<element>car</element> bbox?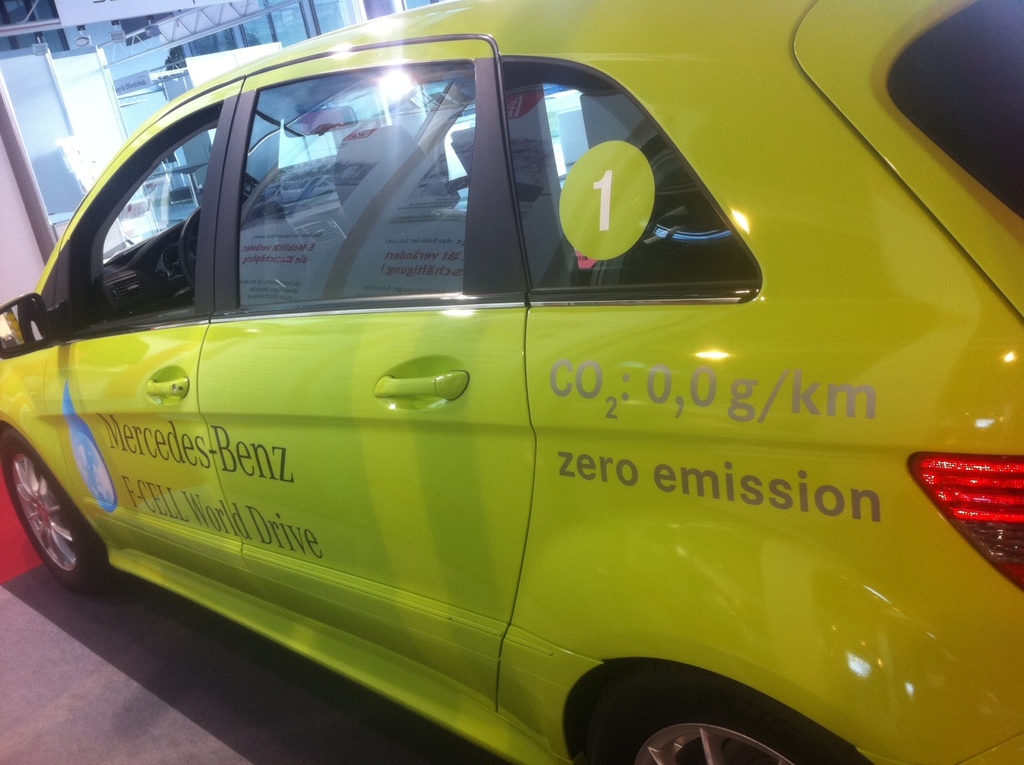
region(0, 13, 945, 764)
